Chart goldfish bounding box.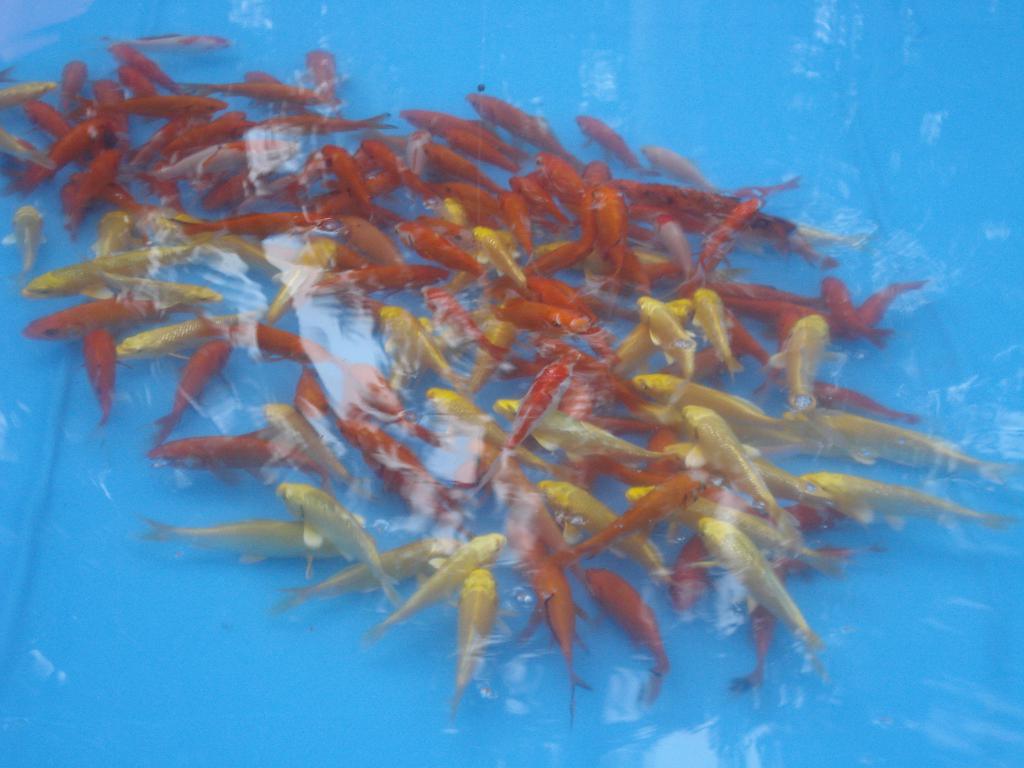
Charted: detection(151, 337, 223, 456).
